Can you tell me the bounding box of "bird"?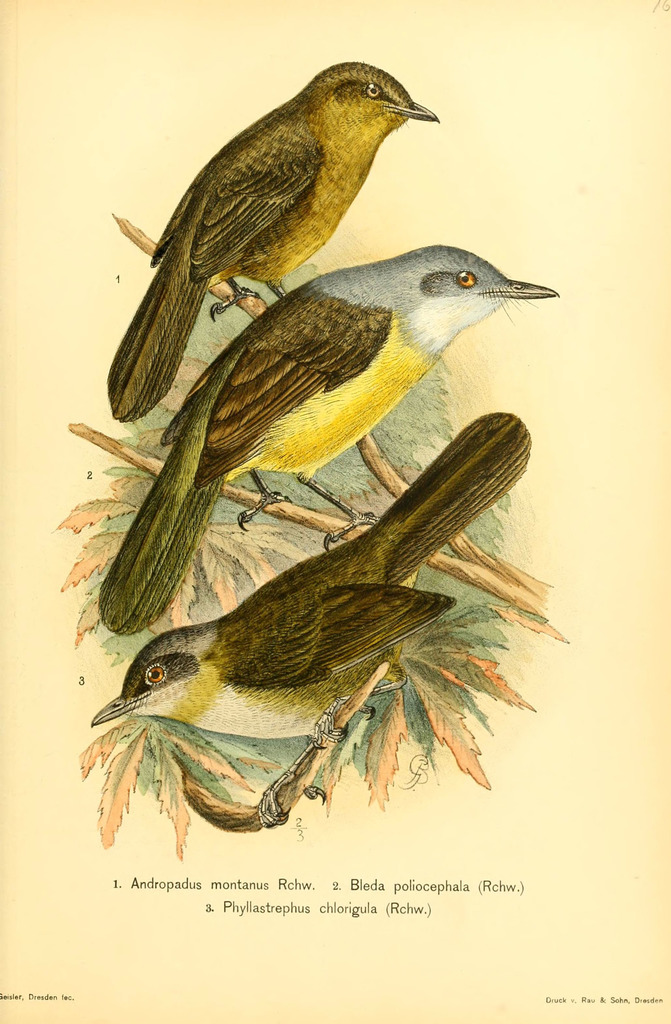
Rect(85, 399, 533, 833).
